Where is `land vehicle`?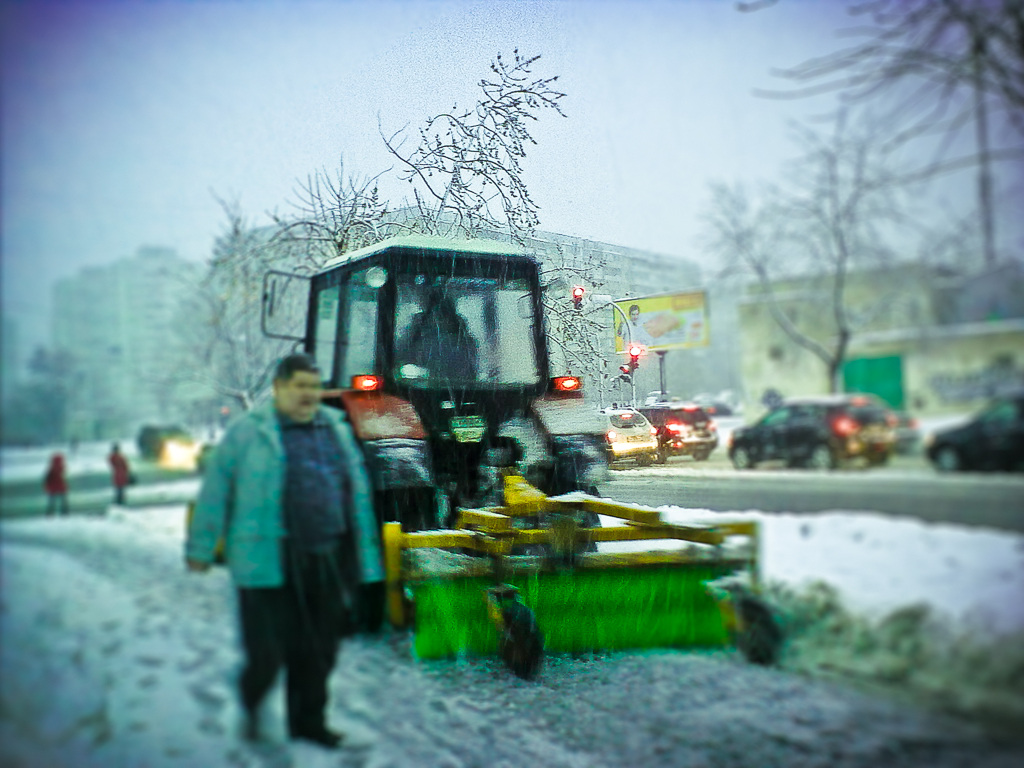
bbox=[928, 393, 1023, 475].
